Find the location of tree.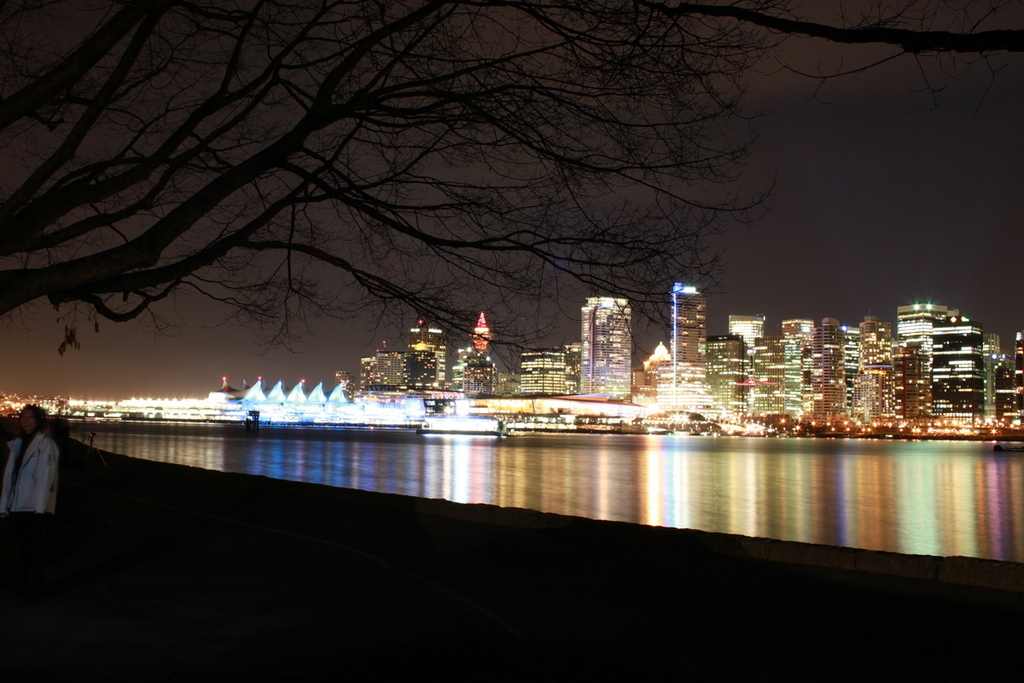
Location: rect(1, 0, 1023, 347).
